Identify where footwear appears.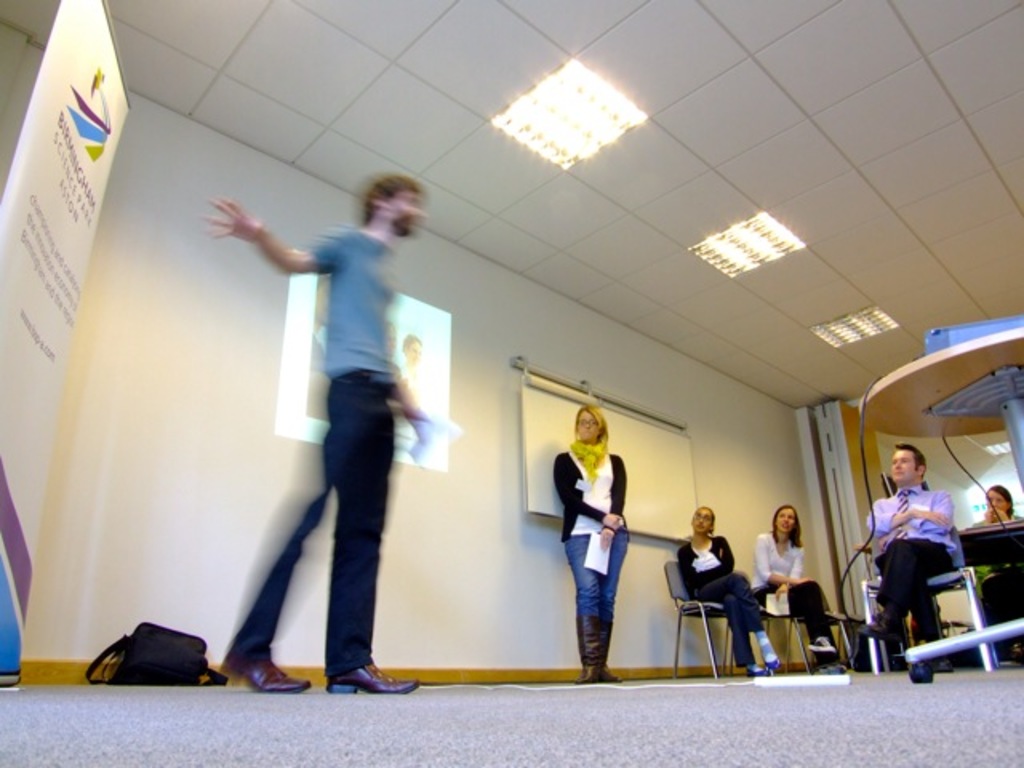
Appears at <box>328,662,414,694</box>.
